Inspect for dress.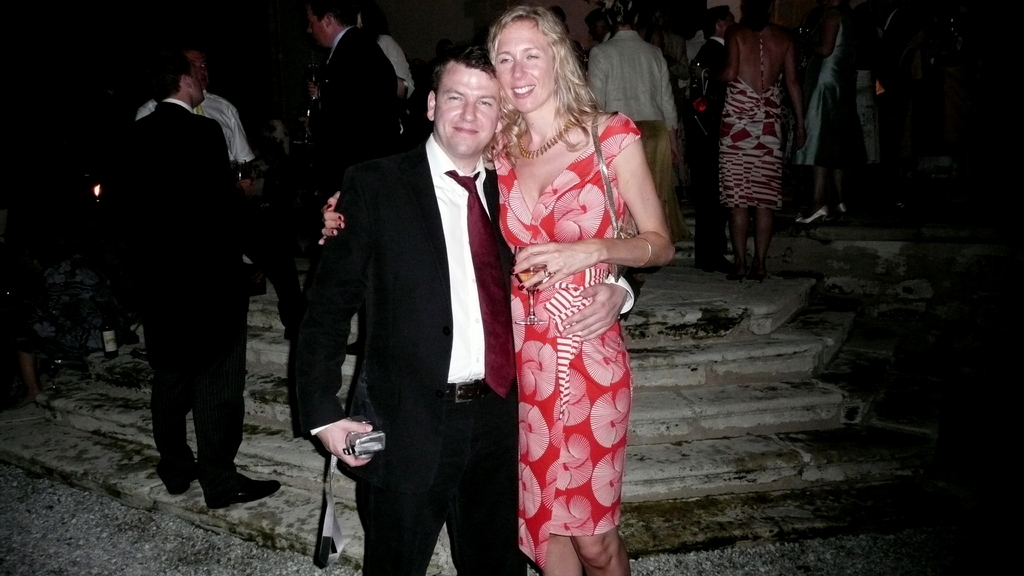
Inspection: x1=791, y1=19, x2=871, y2=167.
